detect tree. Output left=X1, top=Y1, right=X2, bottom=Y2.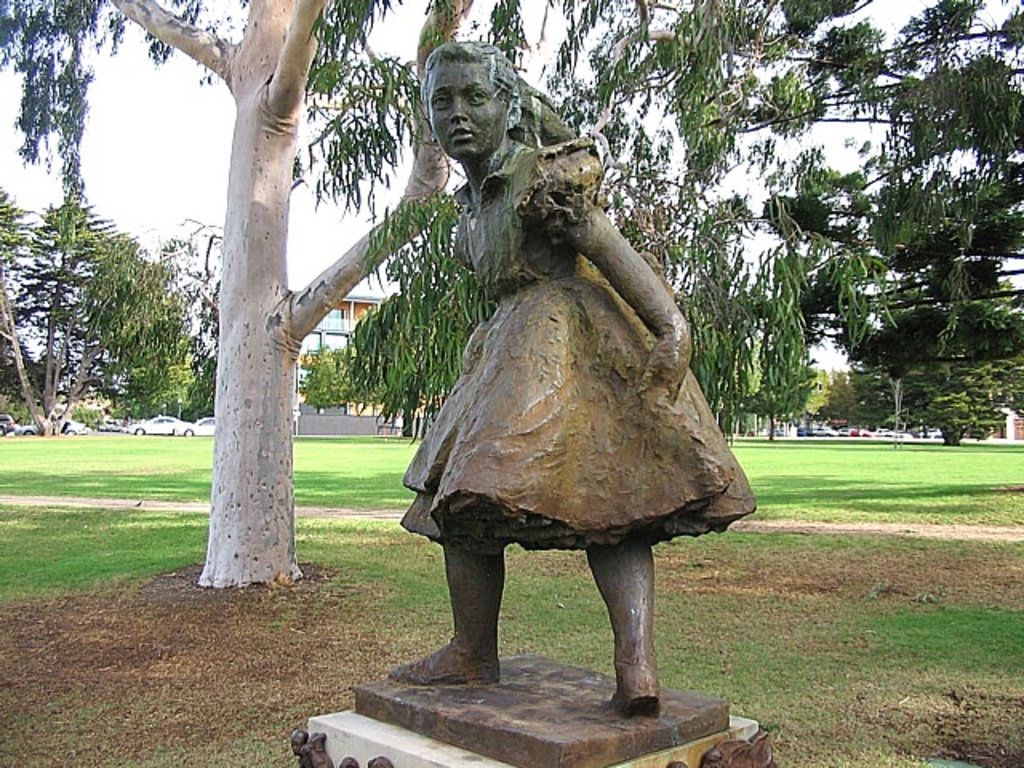
left=0, top=0, right=912, bottom=600.
